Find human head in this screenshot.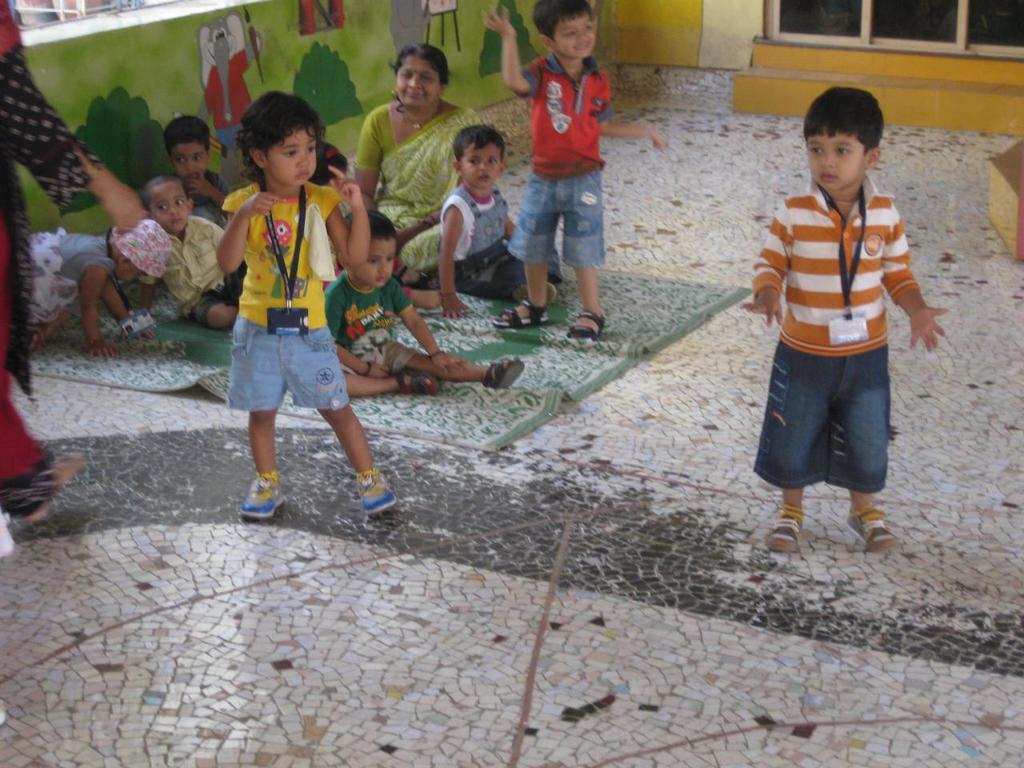
The bounding box for human head is left=338, top=210, right=404, bottom=290.
